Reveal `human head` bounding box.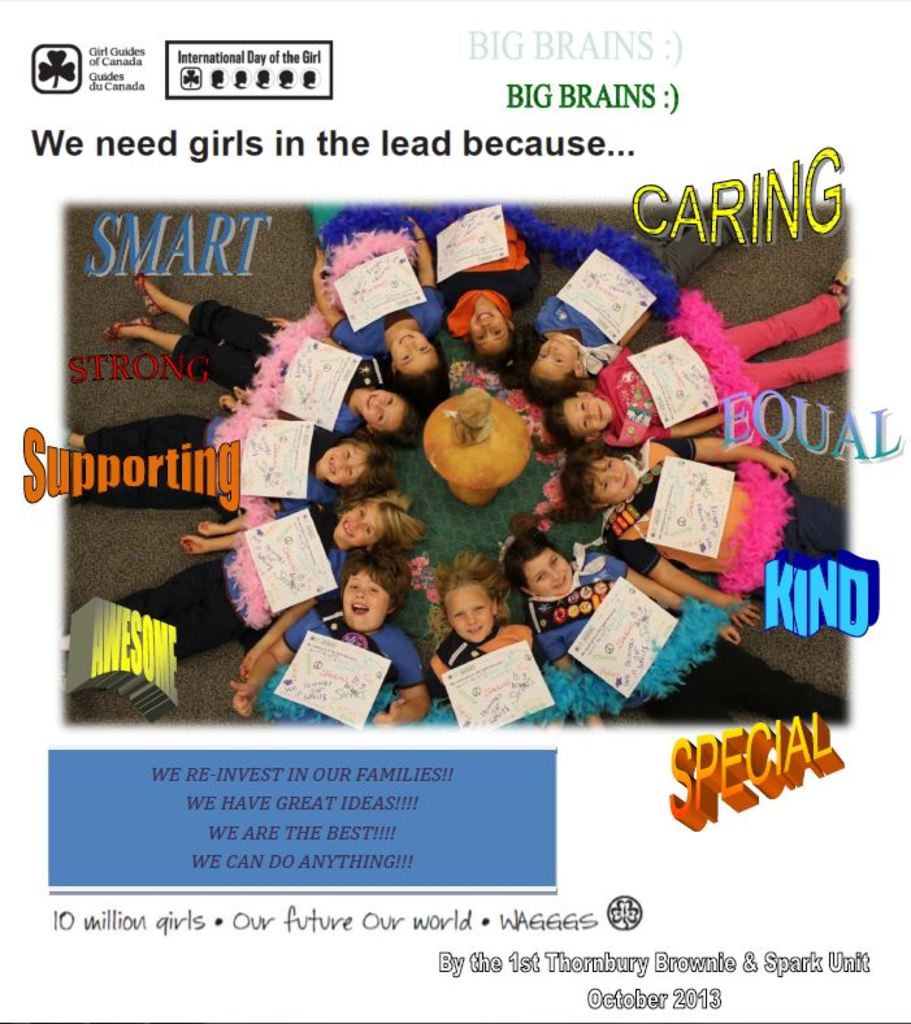
Revealed: [356, 390, 409, 439].
